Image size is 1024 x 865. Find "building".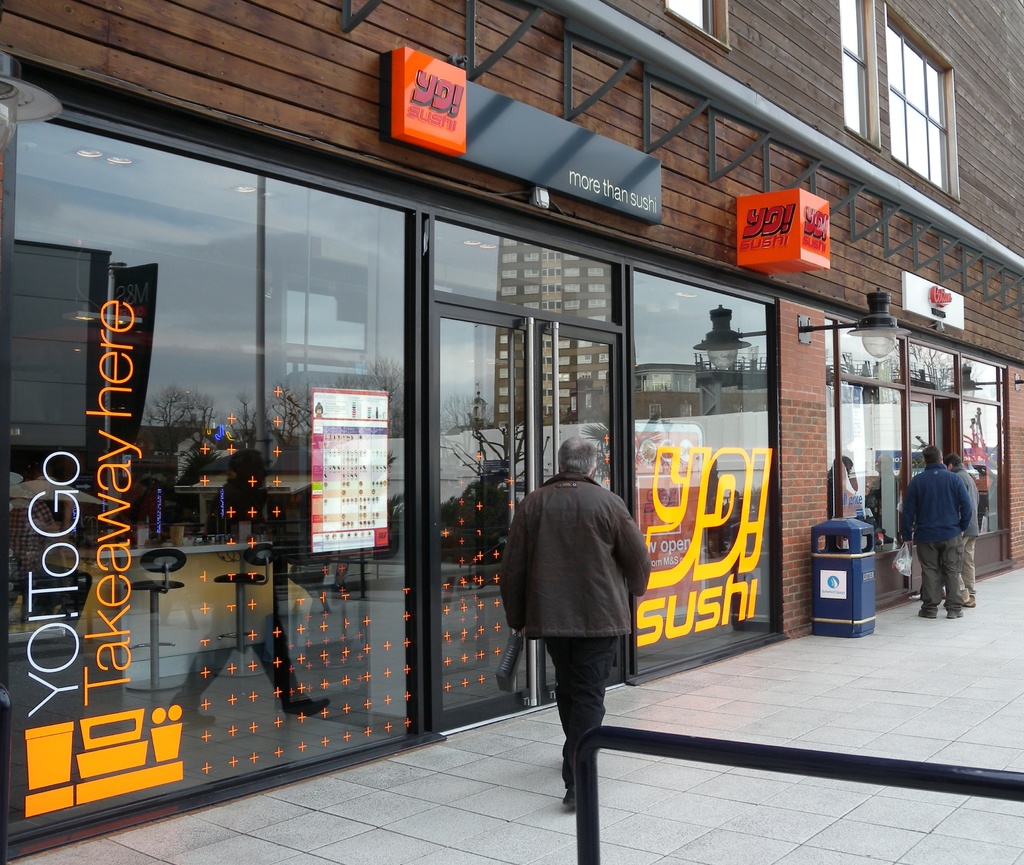
[0, 0, 1023, 862].
